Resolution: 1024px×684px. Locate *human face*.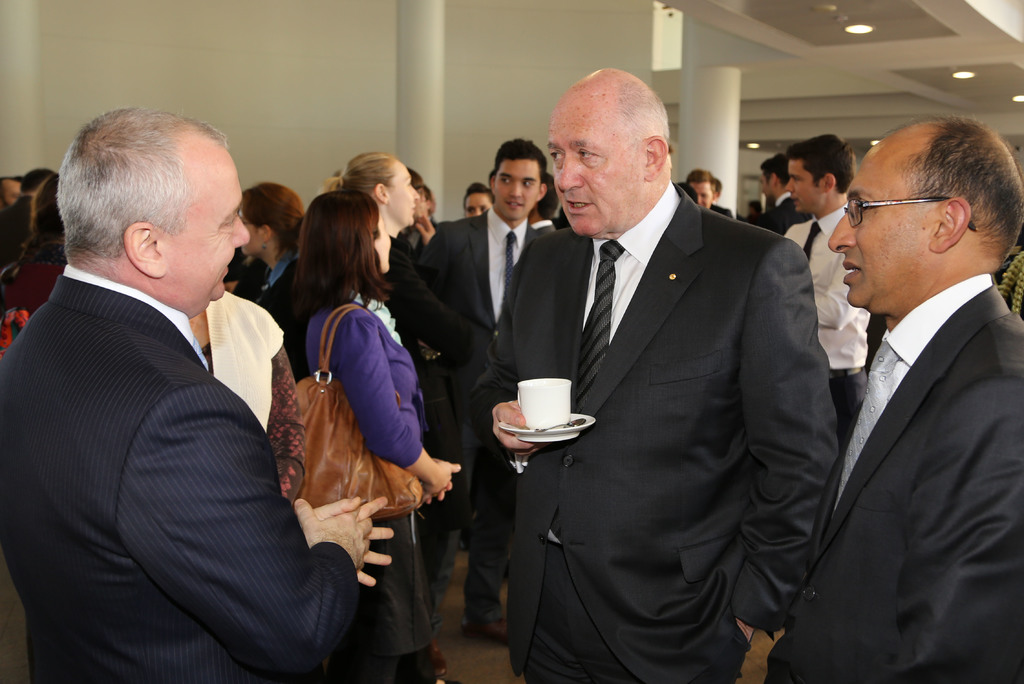
BBox(243, 208, 271, 257).
